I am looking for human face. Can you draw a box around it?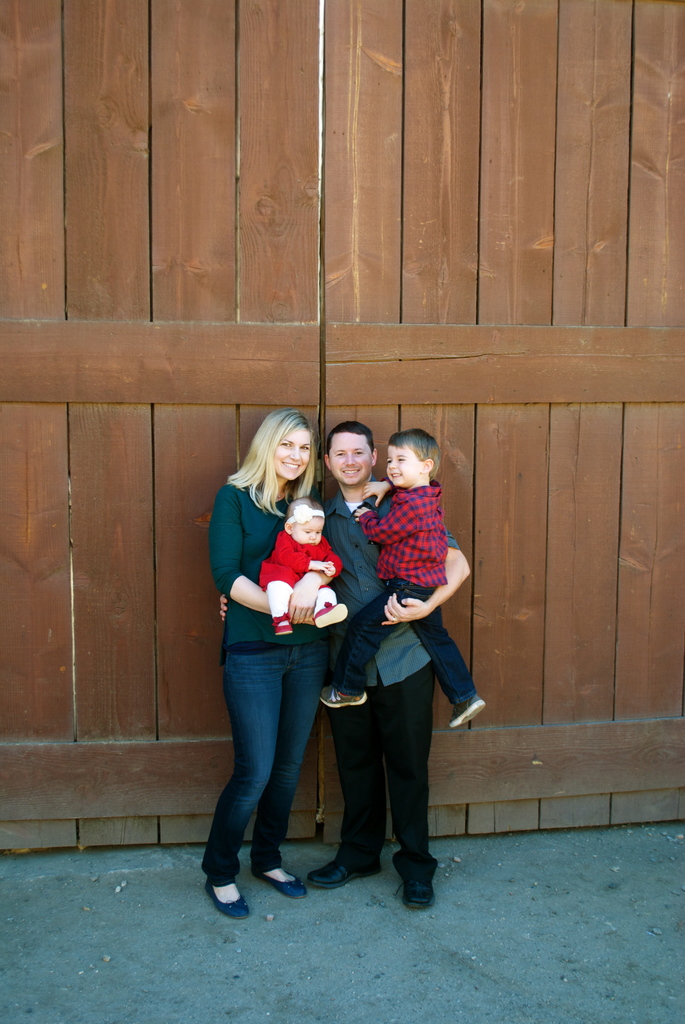
Sure, the bounding box is x1=384, y1=444, x2=417, y2=486.
